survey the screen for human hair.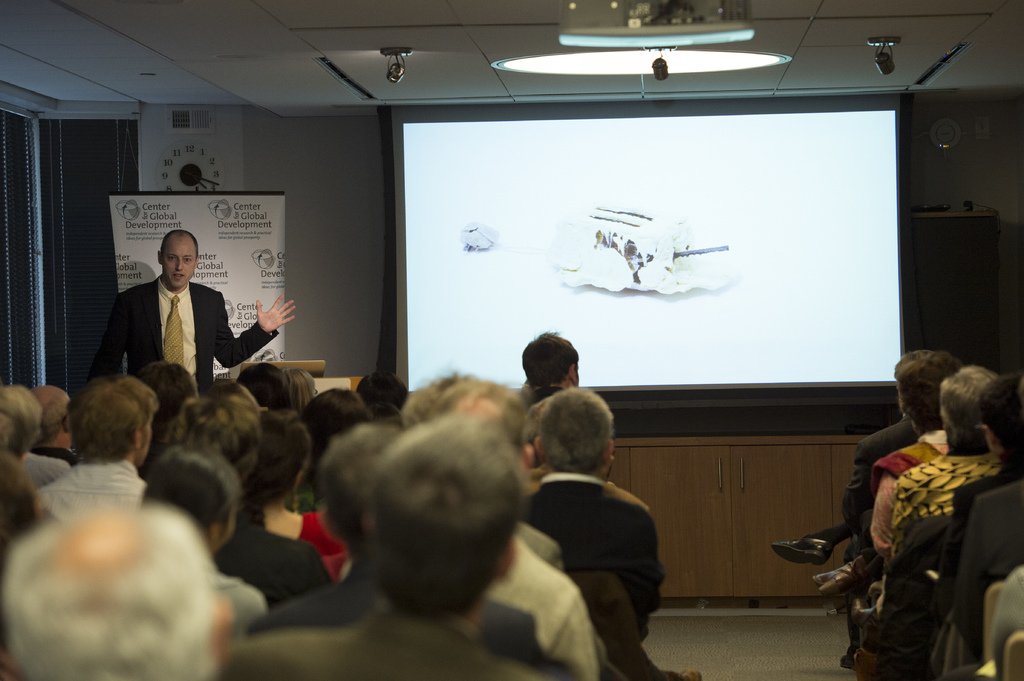
Survey found: region(433, 368, 483, 389).
